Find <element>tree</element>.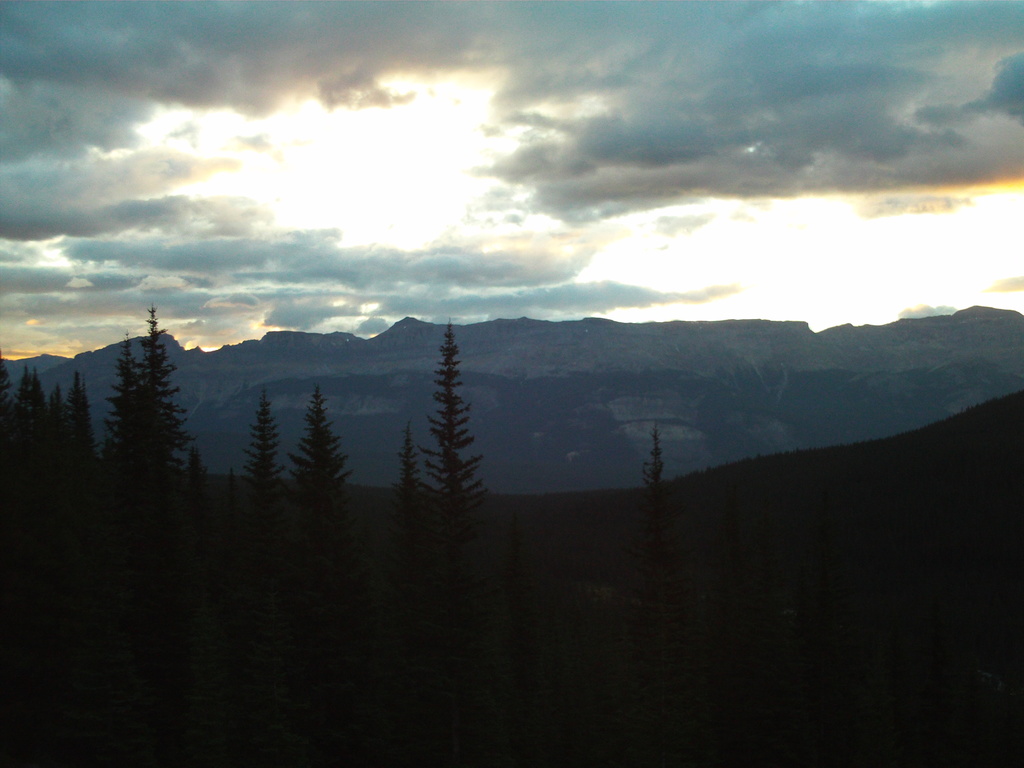
l=385, t=422, r=422, b=538.
